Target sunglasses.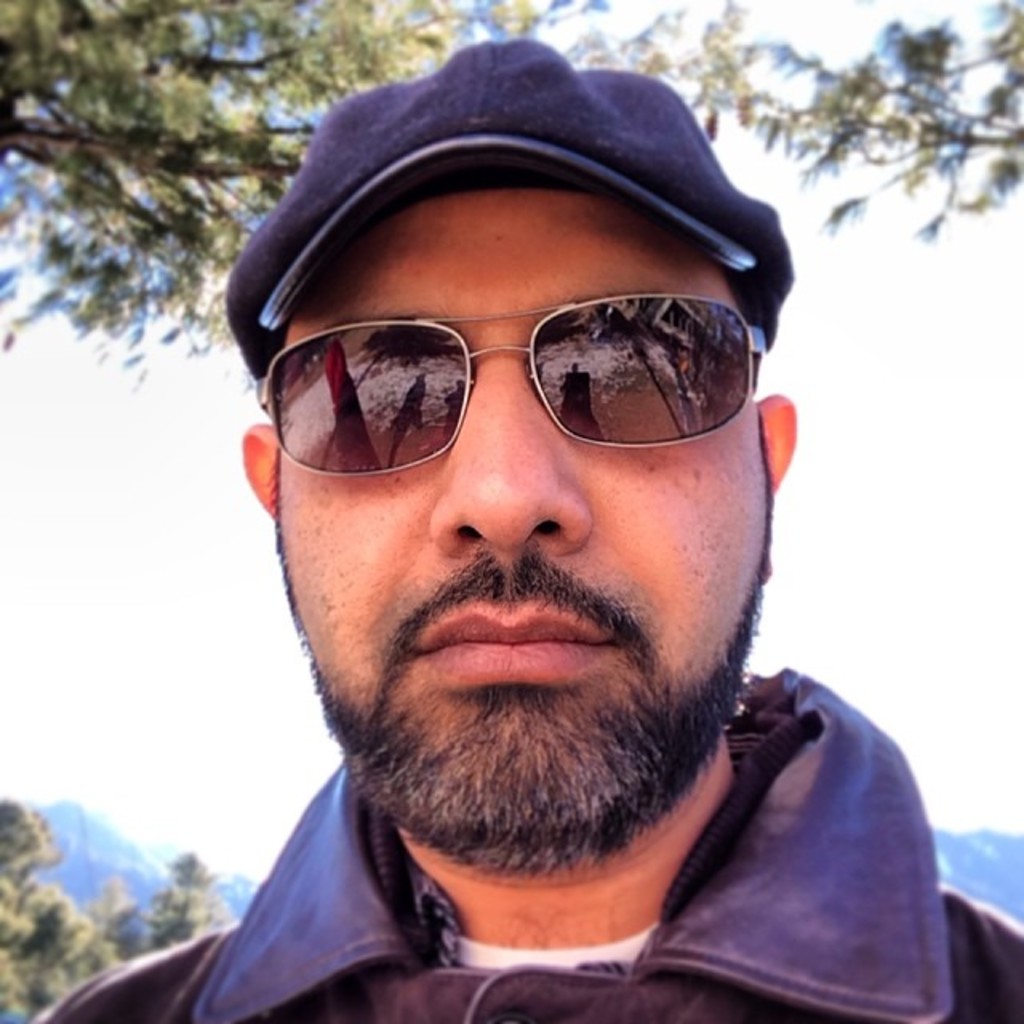
Target region: detection(248, 304, 786, 475).
